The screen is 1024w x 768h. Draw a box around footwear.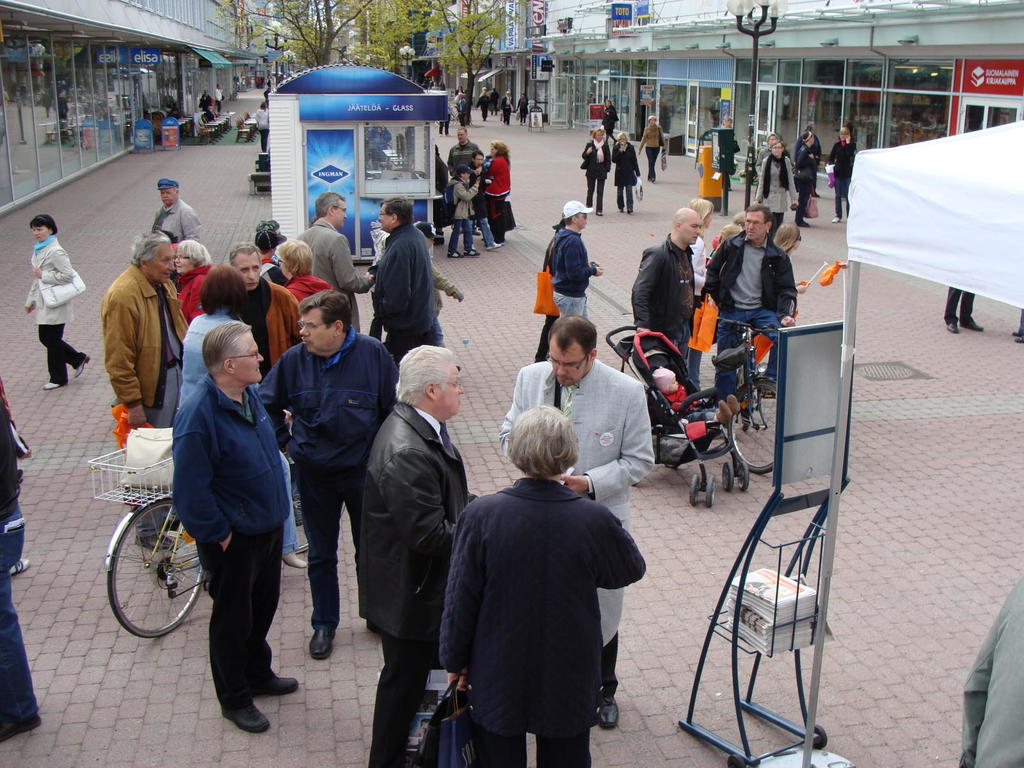
(41,380,62,393).
